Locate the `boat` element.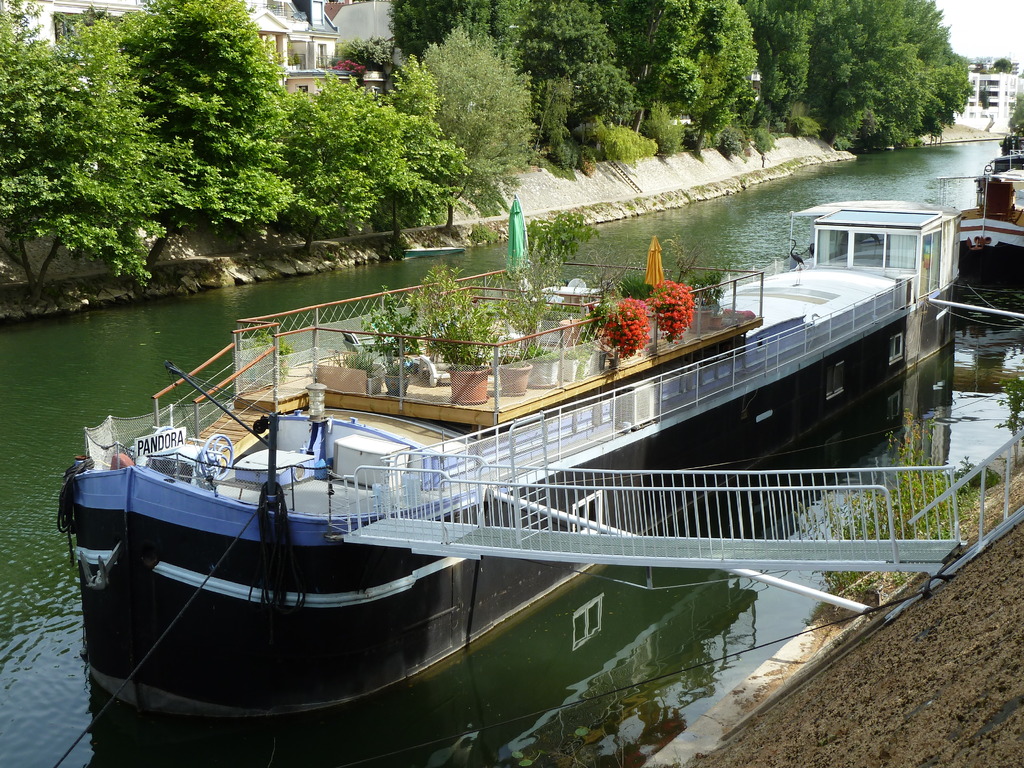
Element bbox: <box>49,191,1023,714</box>.
